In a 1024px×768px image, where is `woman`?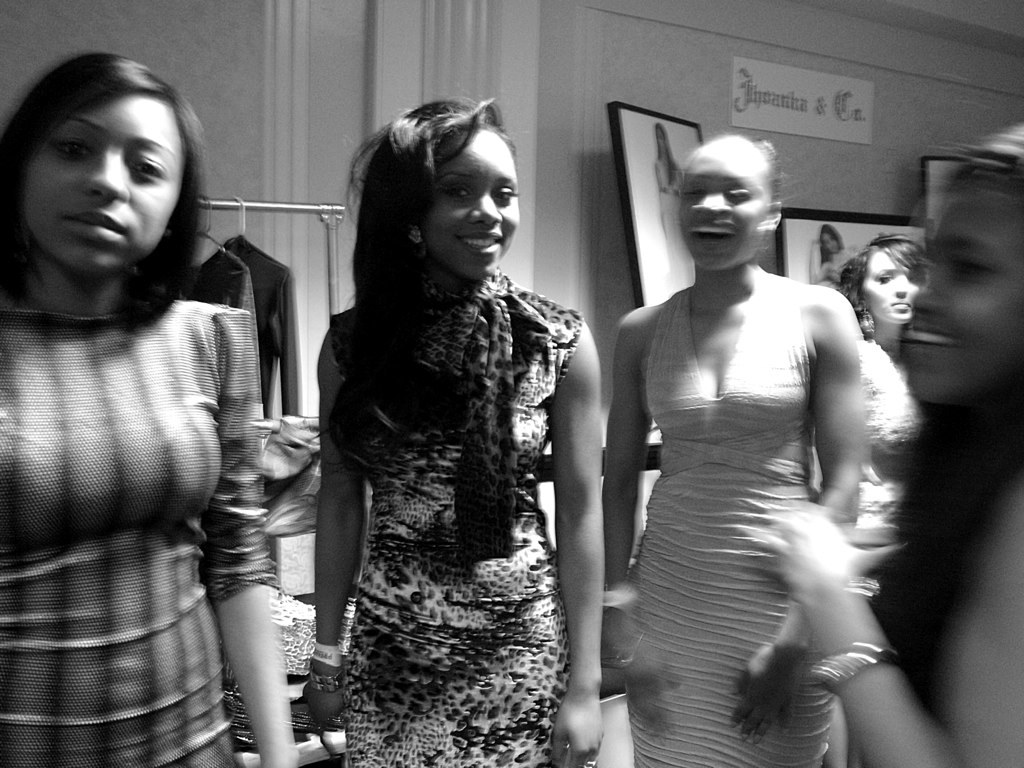
region(839, 233, 936, 596).
